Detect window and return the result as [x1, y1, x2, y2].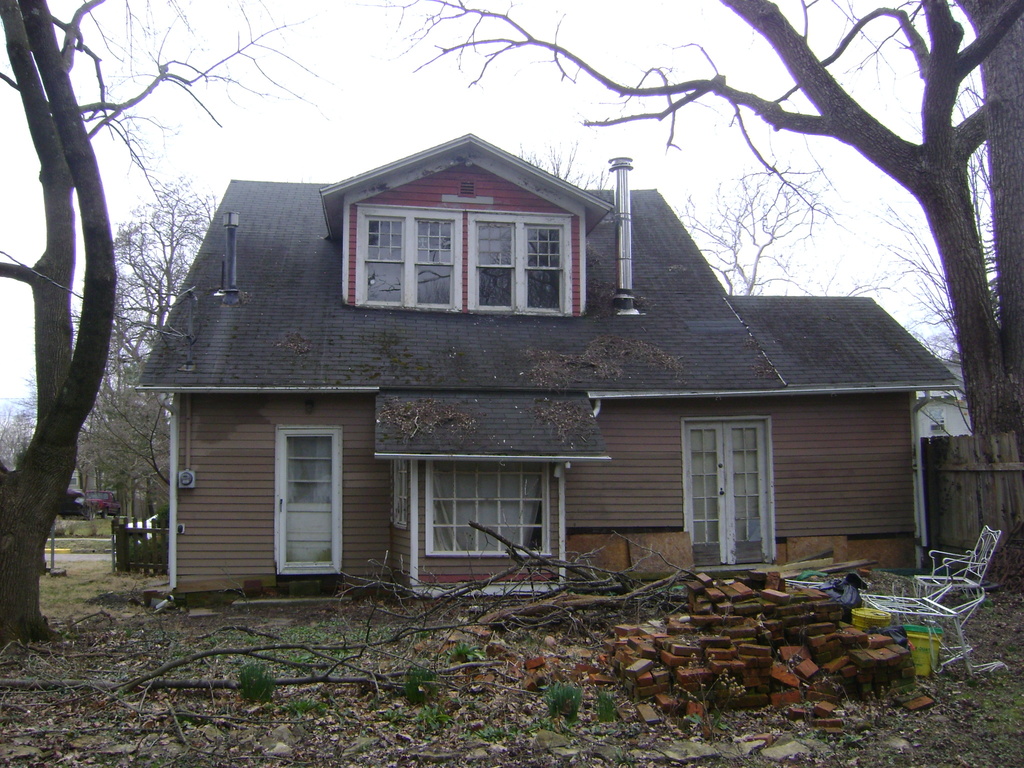
[429, 463, 547, 557].
